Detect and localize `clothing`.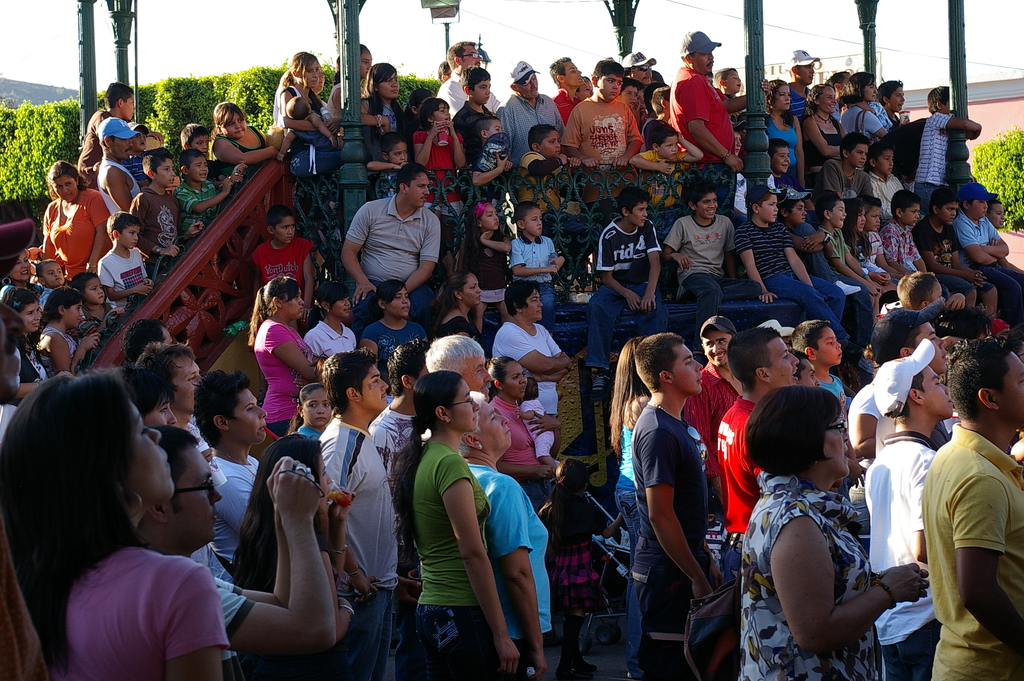
Localized at {"left": 366, "top": 98, "right": 403, "bottom": 161}.
